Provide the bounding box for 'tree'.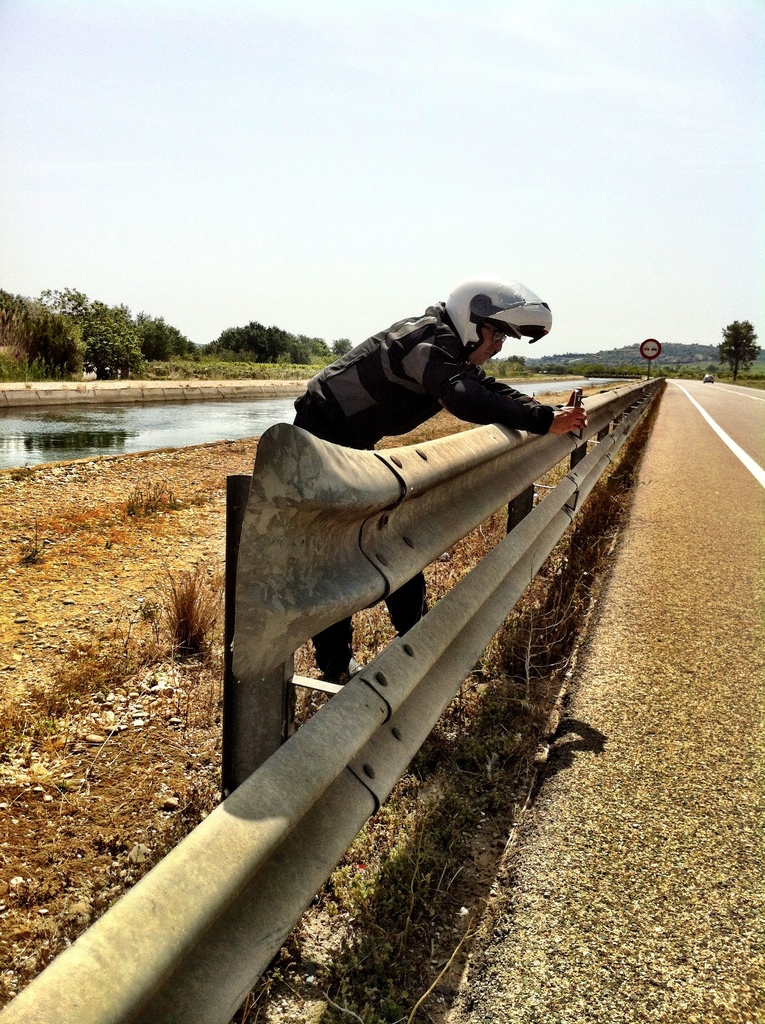
200,314,285,362.
